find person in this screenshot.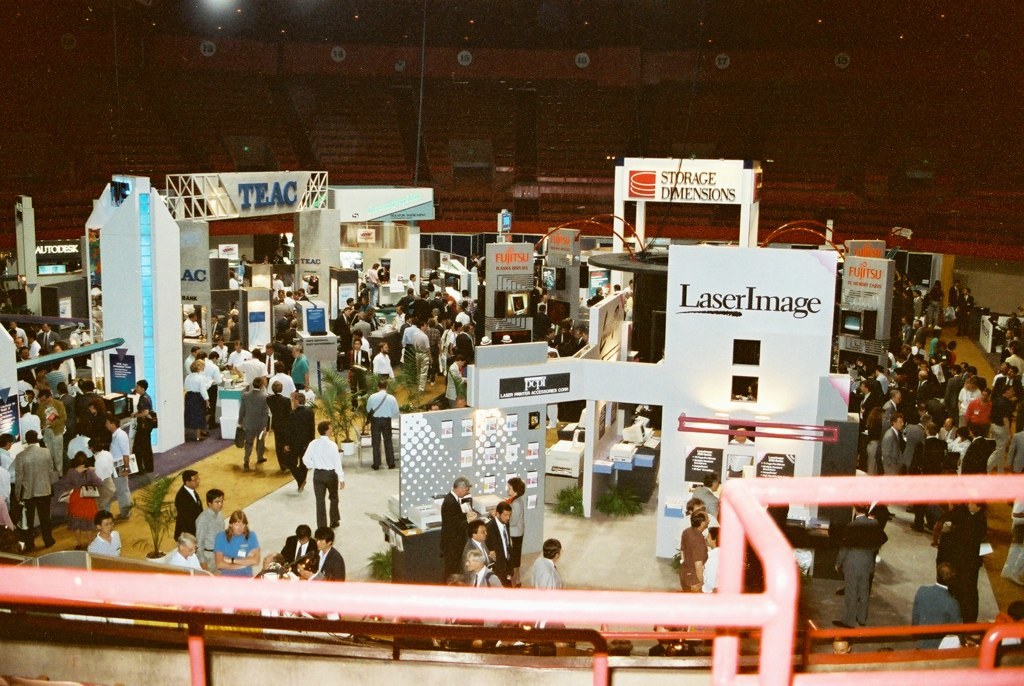
The bounding box for person is pyautogui.locateOnScreen(365, 263, 378, 311).
